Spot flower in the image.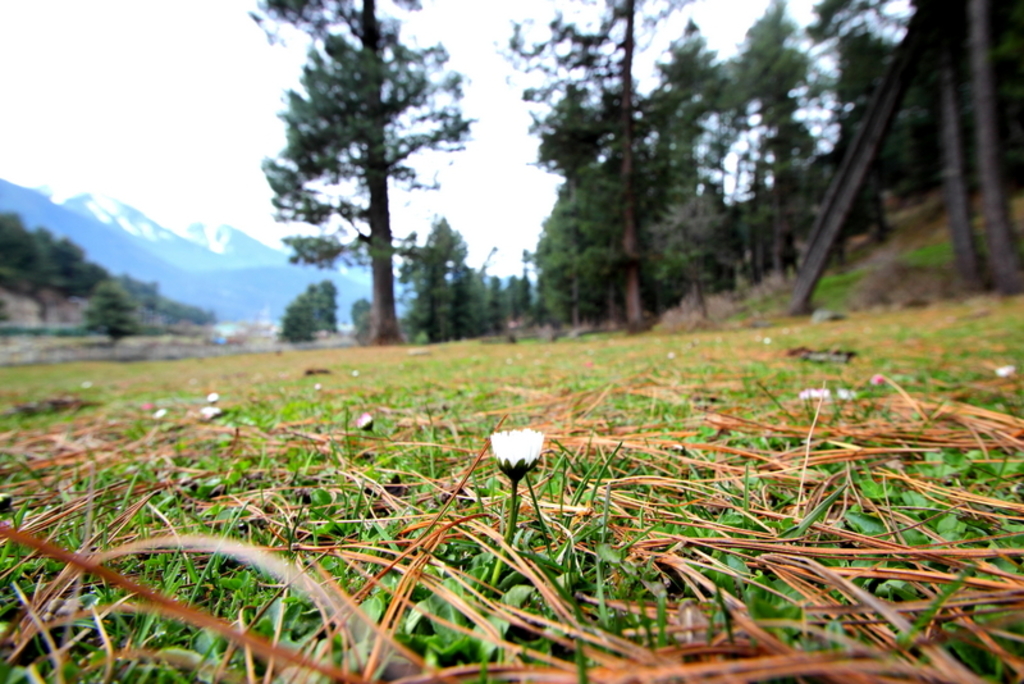
flower found at [left=209, top=389, right=223, bottom=405].
